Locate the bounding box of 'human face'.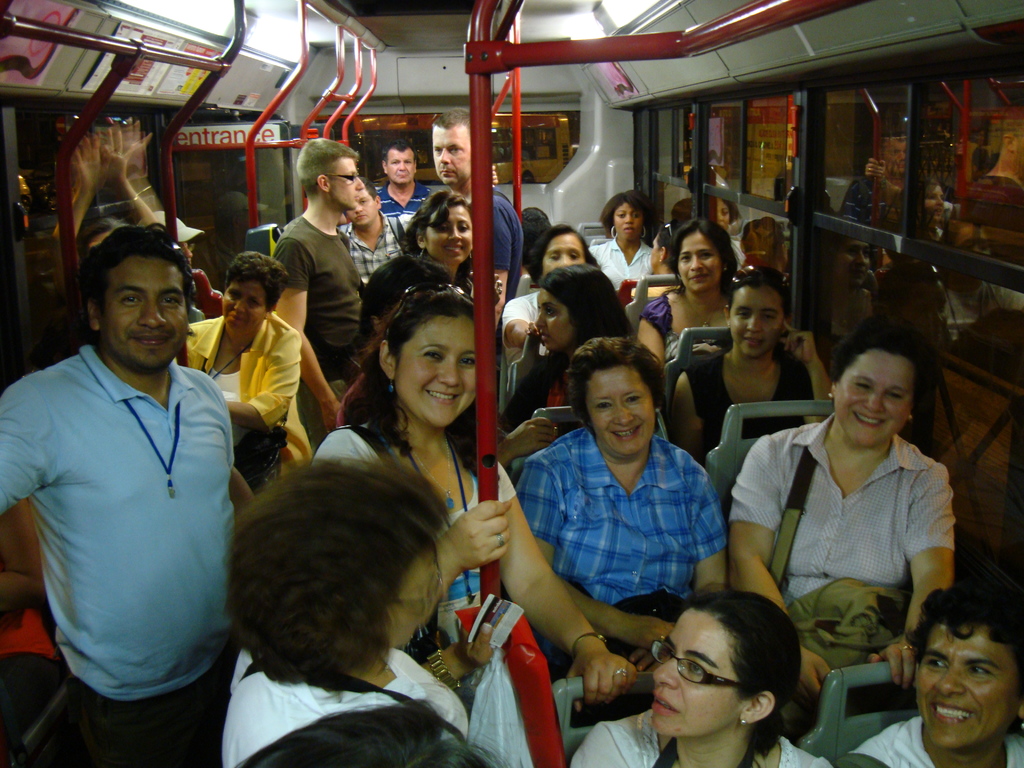
Bounding box: select_region(536, 291, 575, 355).
